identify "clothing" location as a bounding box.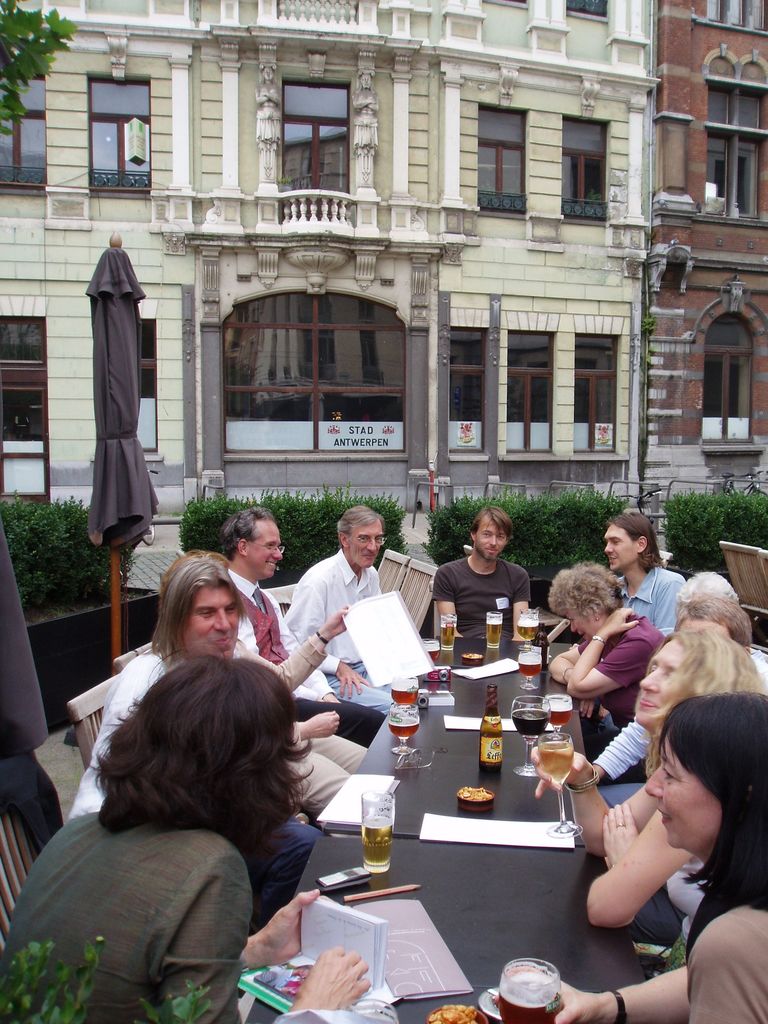
69, 645, 326, 922.
